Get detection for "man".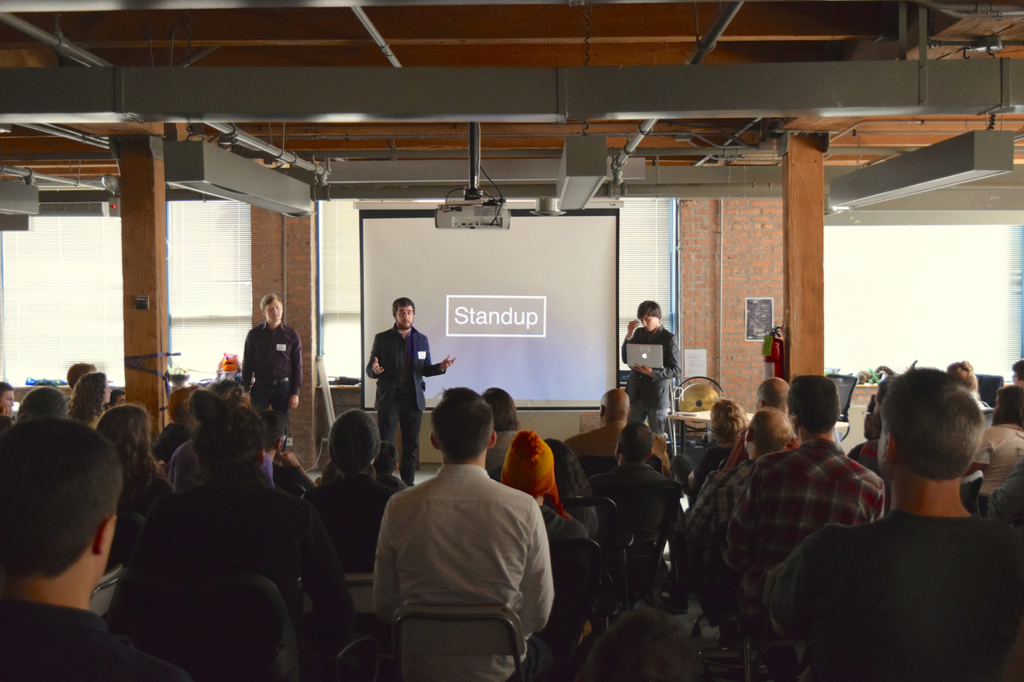
Detection: <region>366, 294, 458, 485</region>.
